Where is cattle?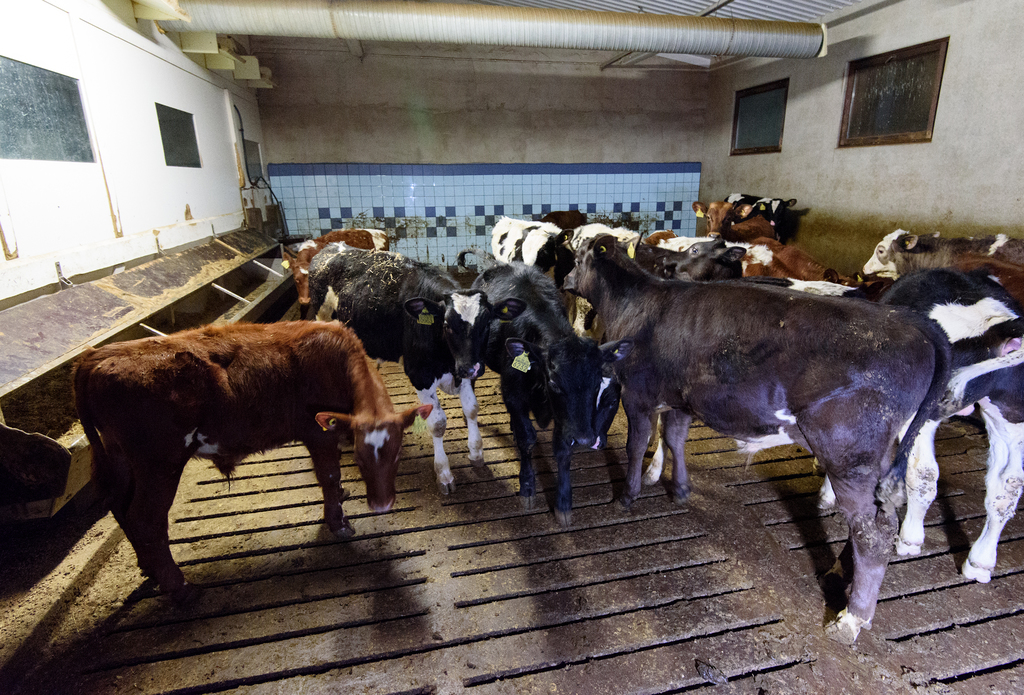
(723,194,801,238).
